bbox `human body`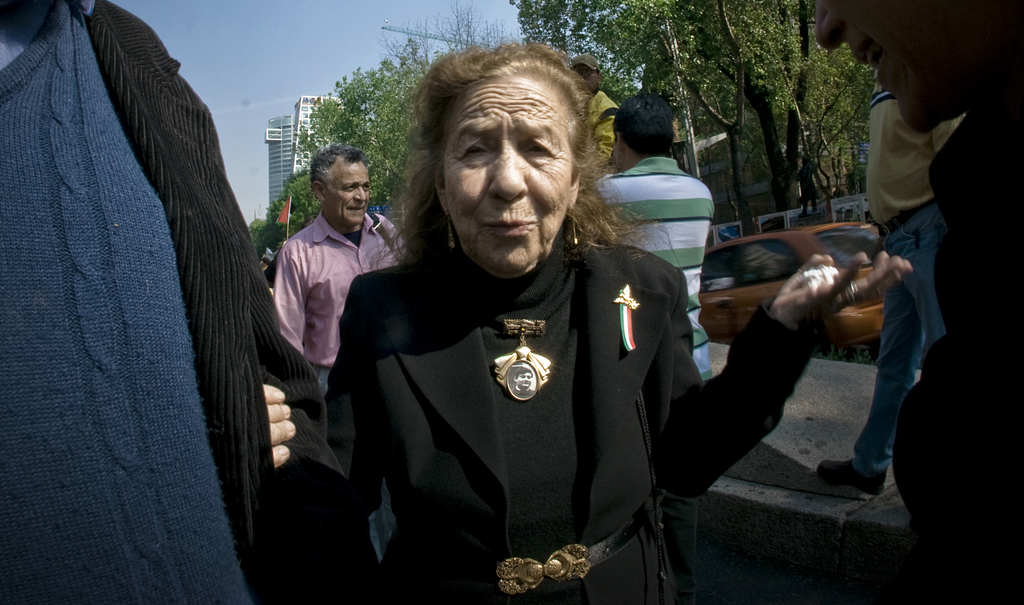
282 157 404 393
